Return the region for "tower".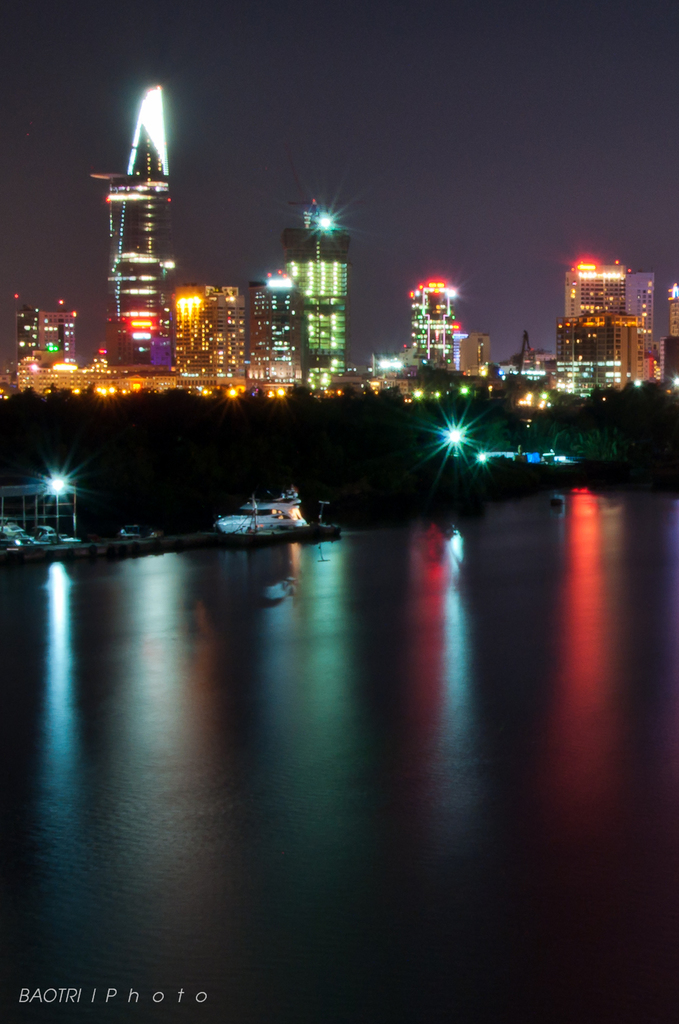
<region>565, 257, 621, 369</region>.
